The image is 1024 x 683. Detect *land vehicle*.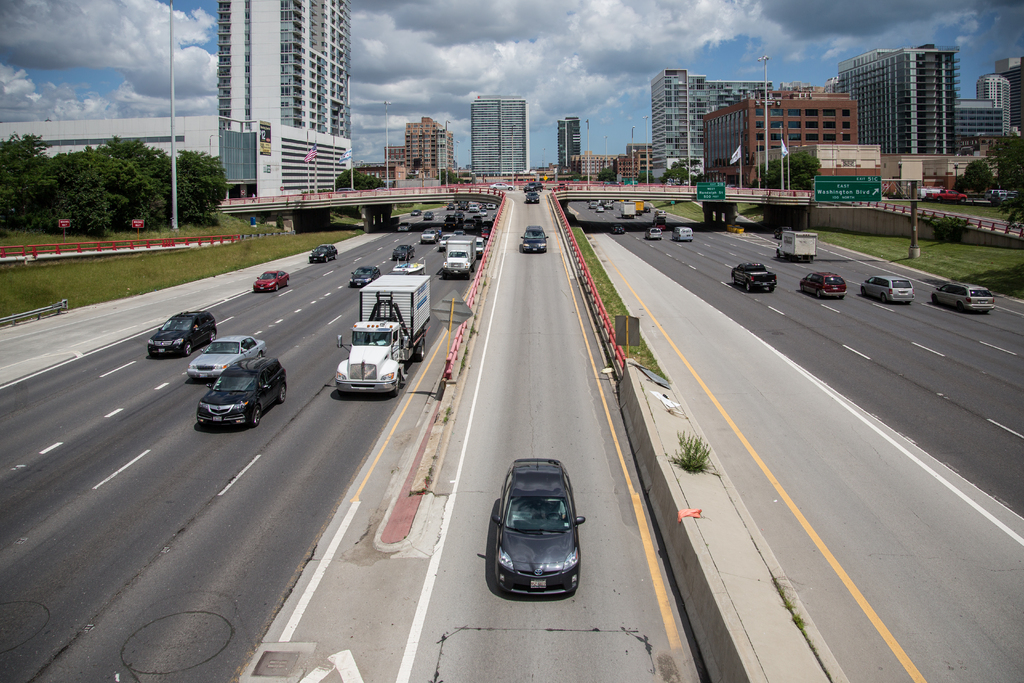
Detection: 652:208:666:220.
